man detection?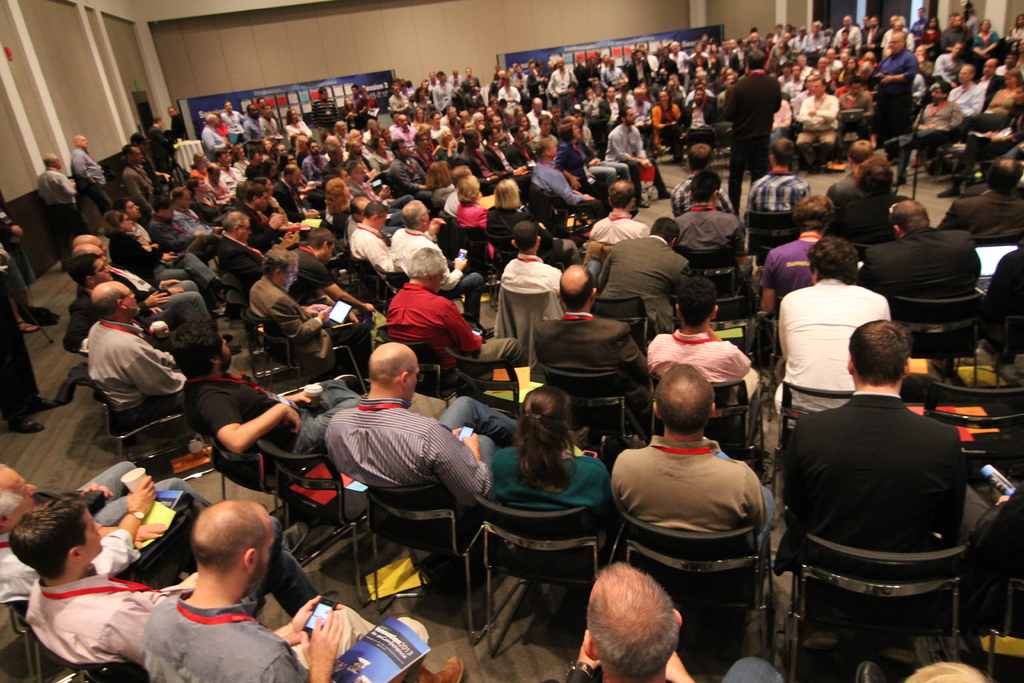
343:162:403:204
